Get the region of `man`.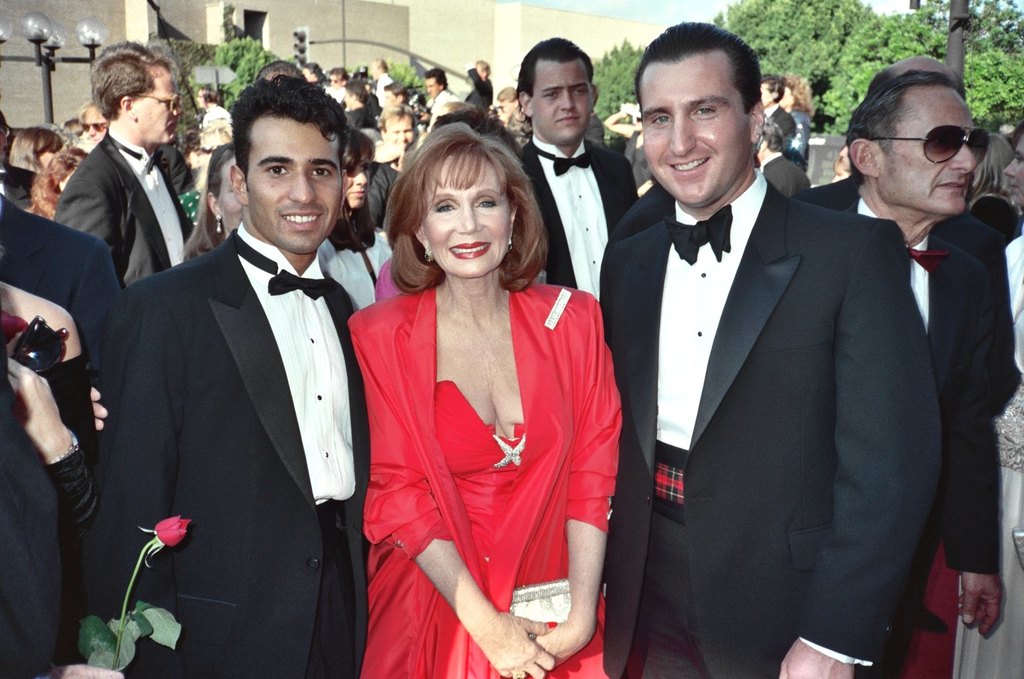
crop(599, 21, 941, 678).
